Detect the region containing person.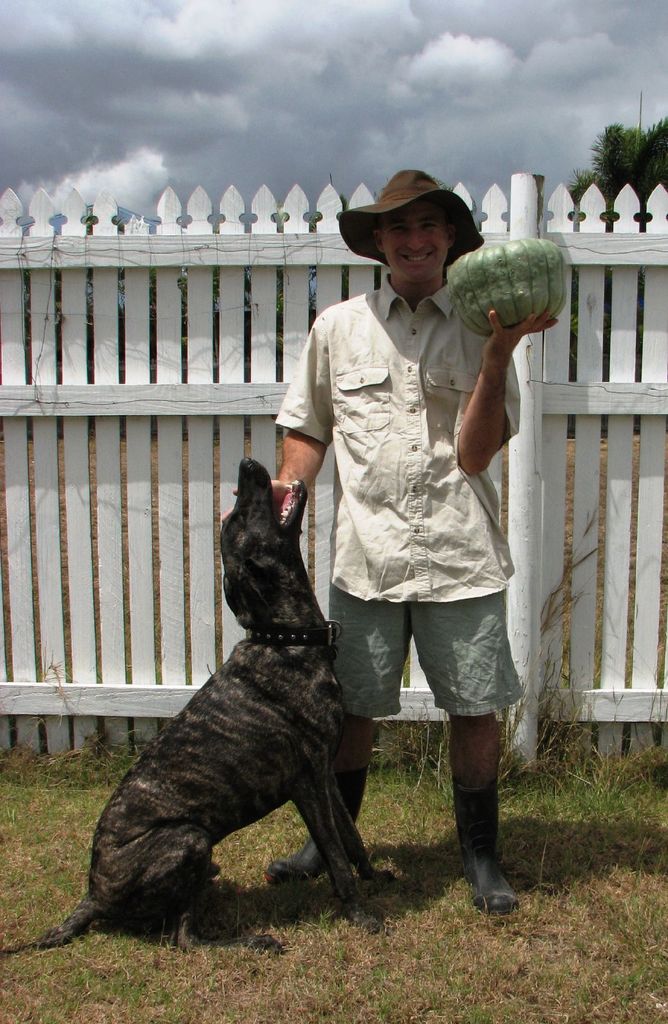
221,173,560,923.
